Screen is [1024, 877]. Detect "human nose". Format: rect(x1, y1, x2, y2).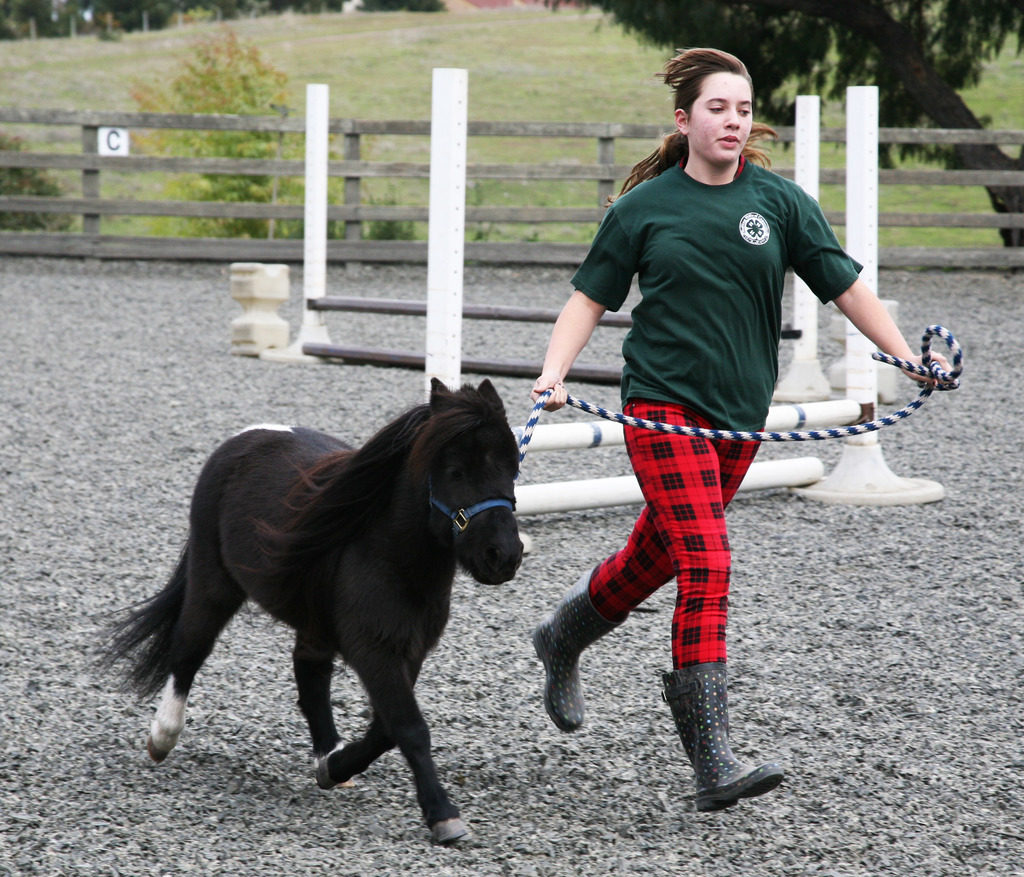
rect(720, 110, 739, 129).
